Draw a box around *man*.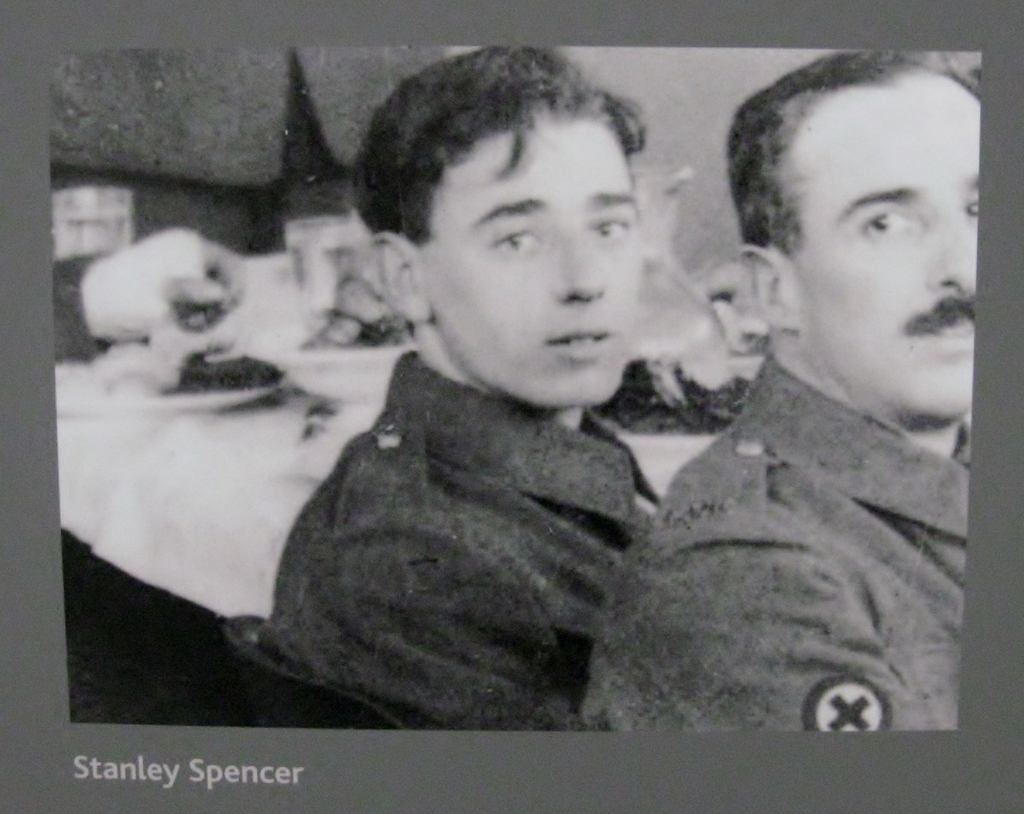
(607, 68, 1023, 772).
